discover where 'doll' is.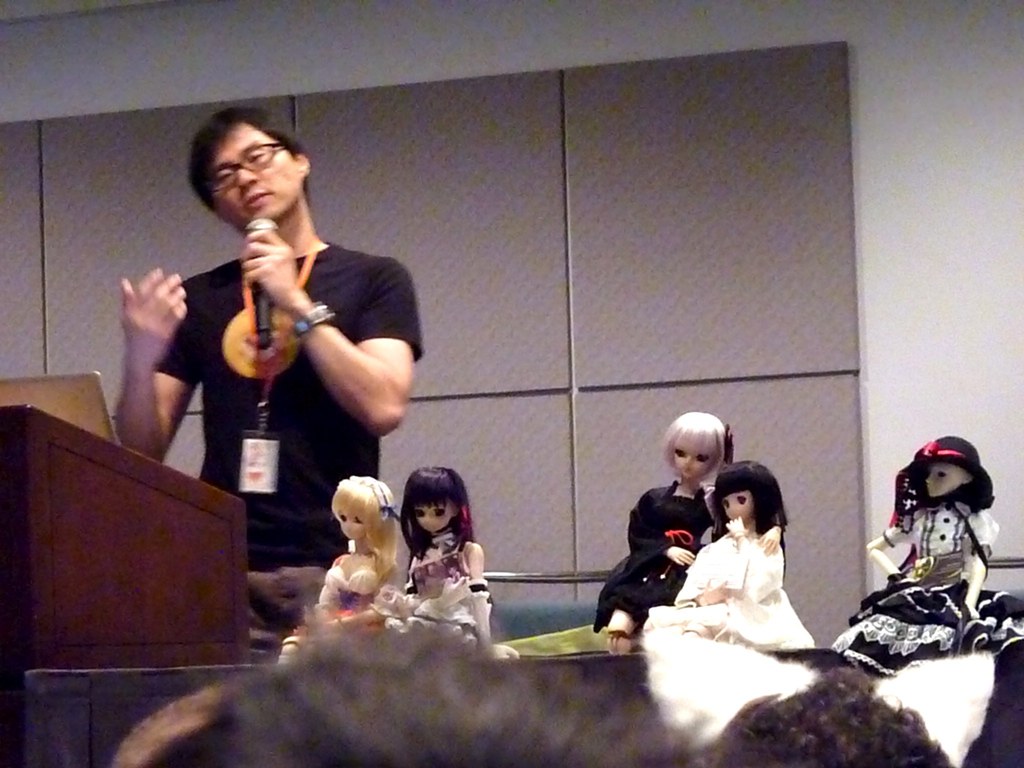
Discovered at select_region(836, 434, 1023, 685).
